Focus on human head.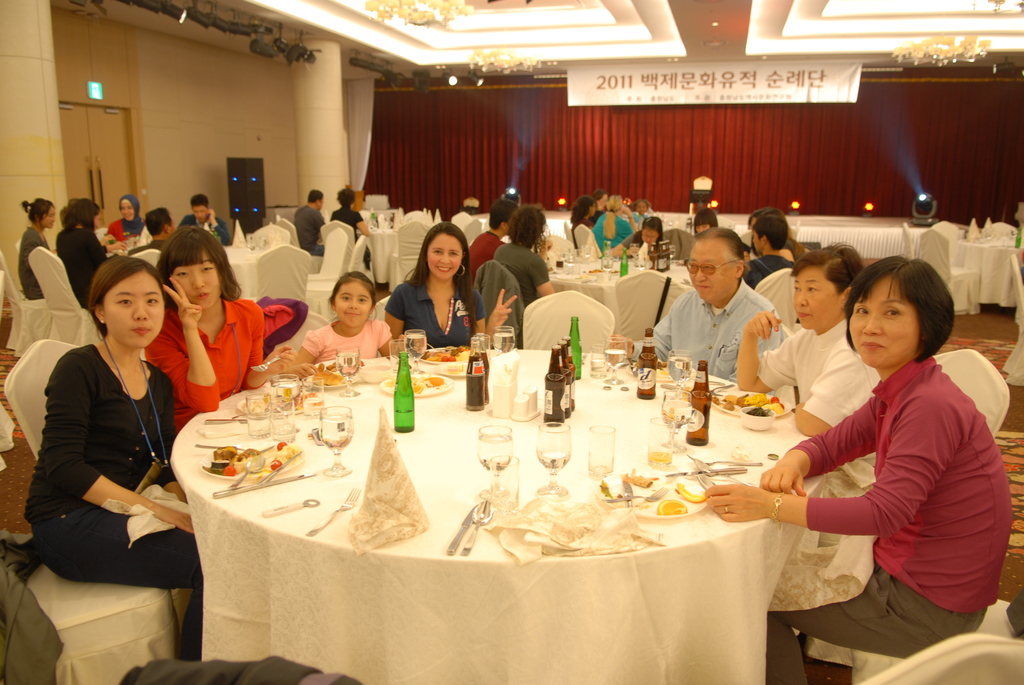
Focused at left=490, top=198, right=521, bottom=235.
